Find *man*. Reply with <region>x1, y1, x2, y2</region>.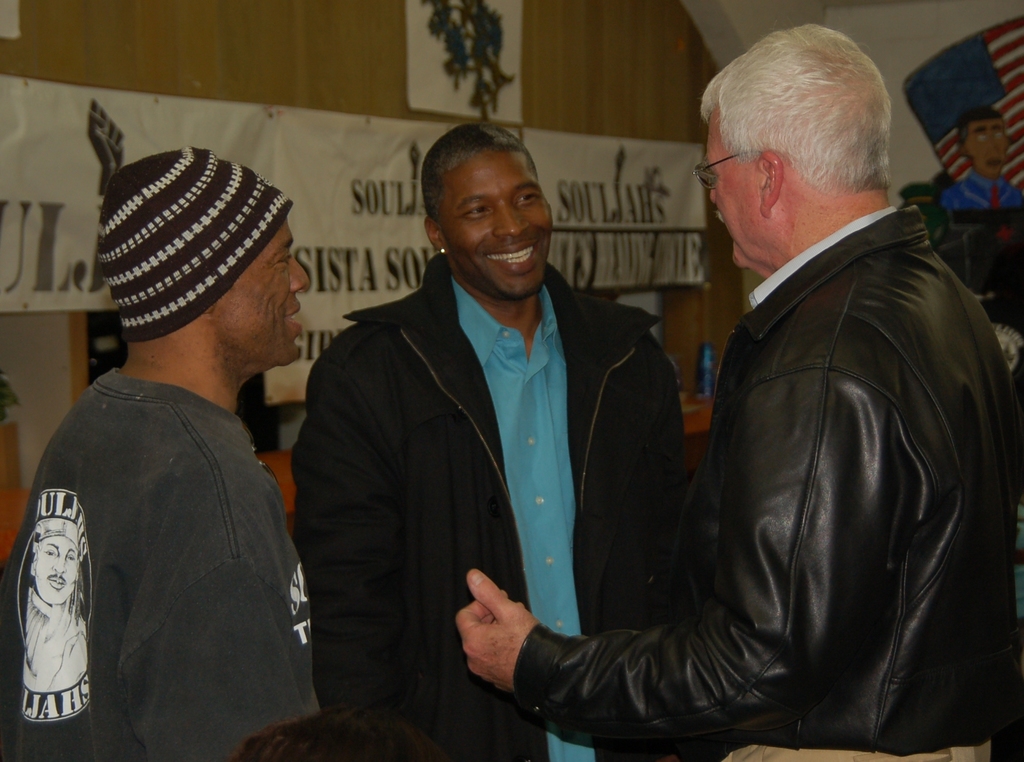
<region>451, 21, 1023, 761</region>.
